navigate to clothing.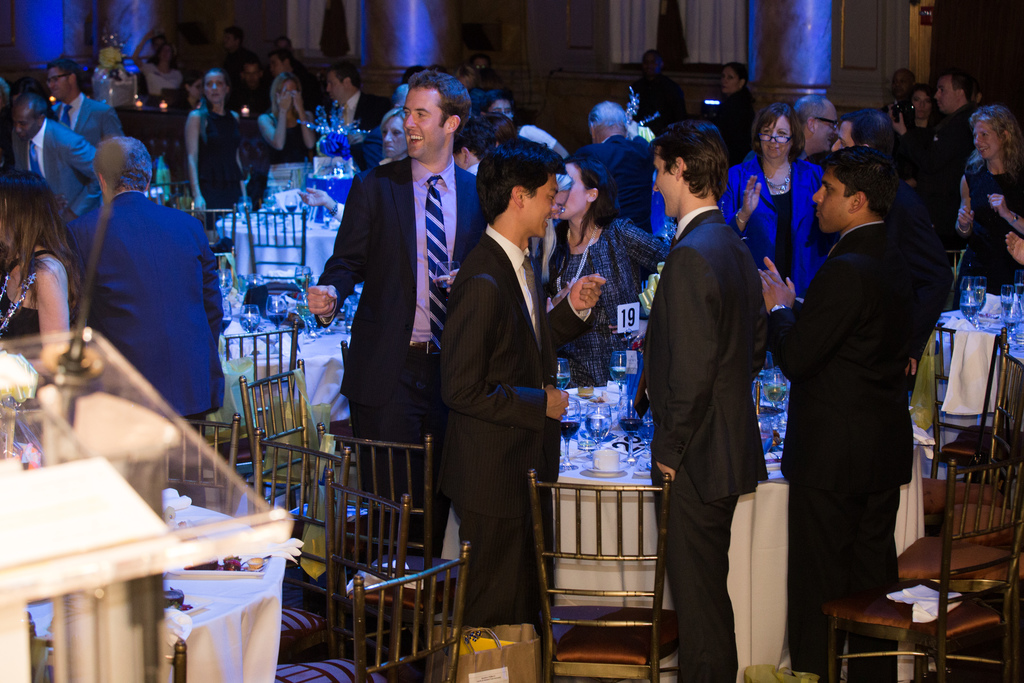
Navigation target: l=65, t=185, r=221, b=419.
